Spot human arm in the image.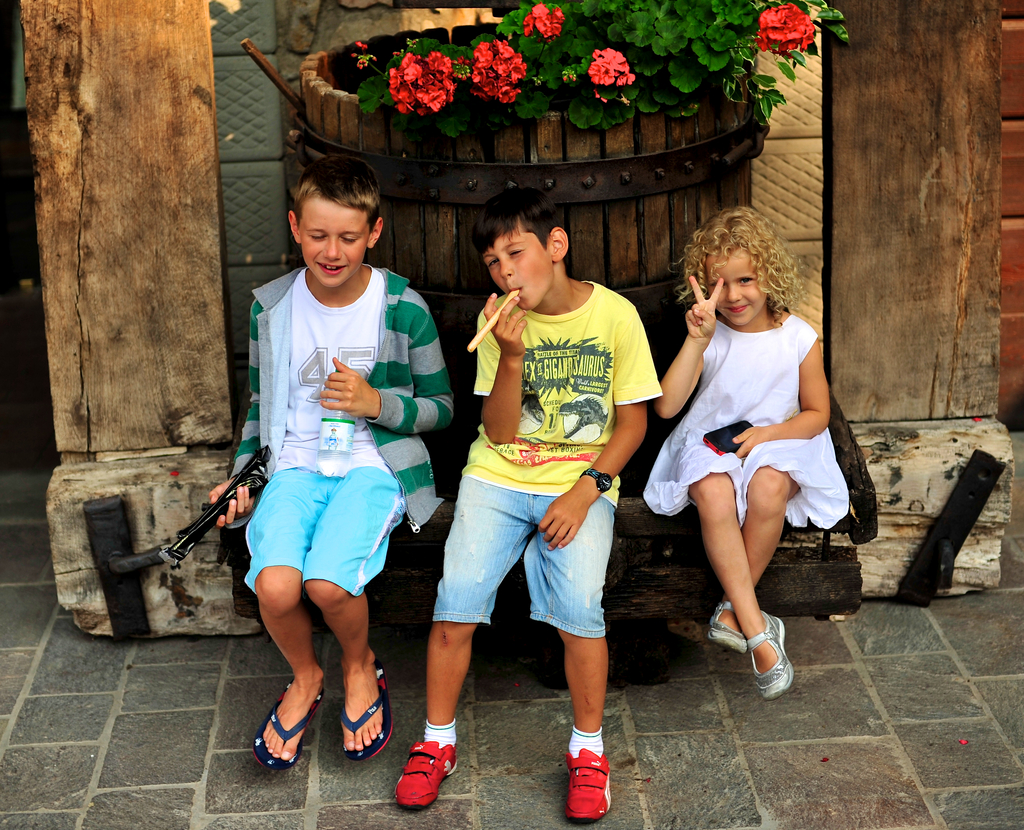
human arm found at (left=726, top=339, right=840, bottom=464).
